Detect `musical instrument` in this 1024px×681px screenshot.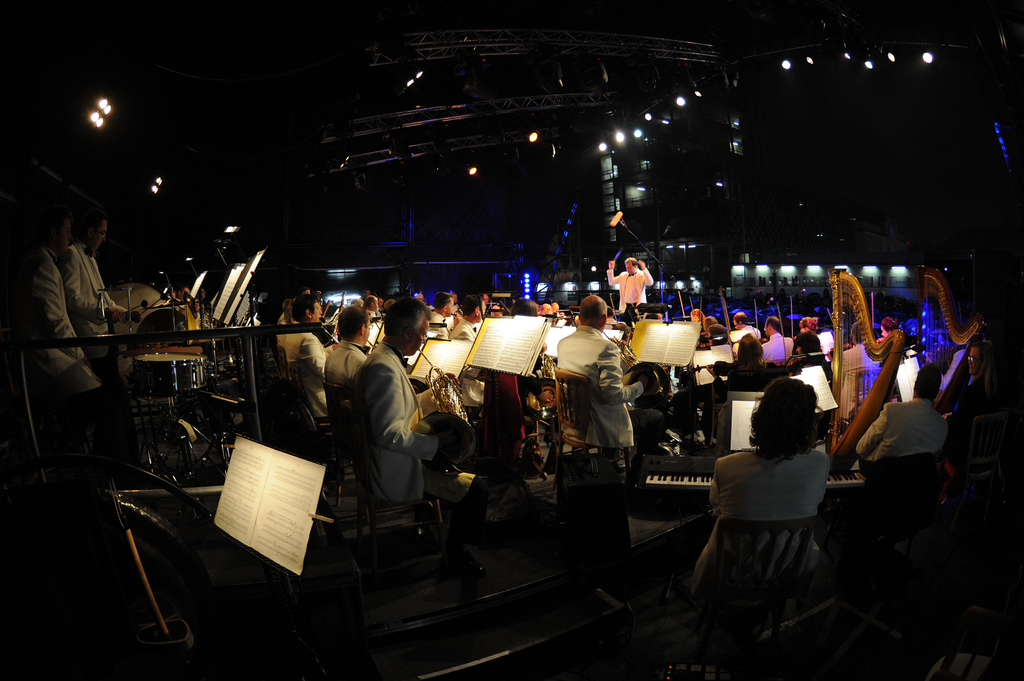
Detection: crop(140, 296, 184, 343).
